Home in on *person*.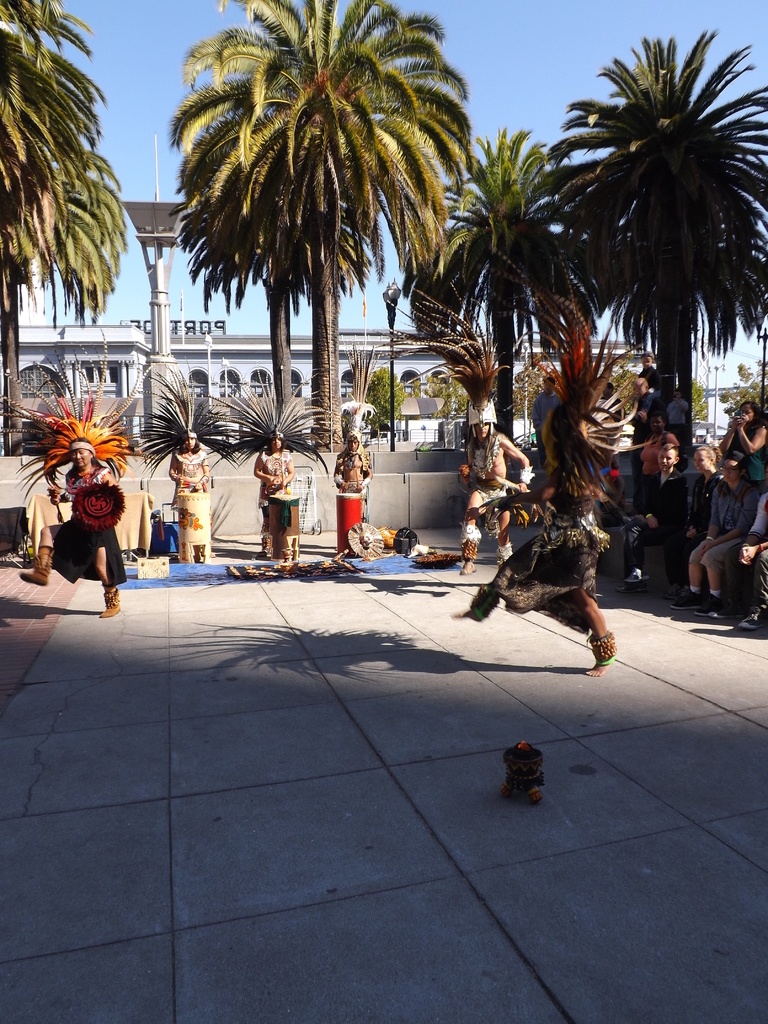
Homed in at box(667, 451, 719, 593).
